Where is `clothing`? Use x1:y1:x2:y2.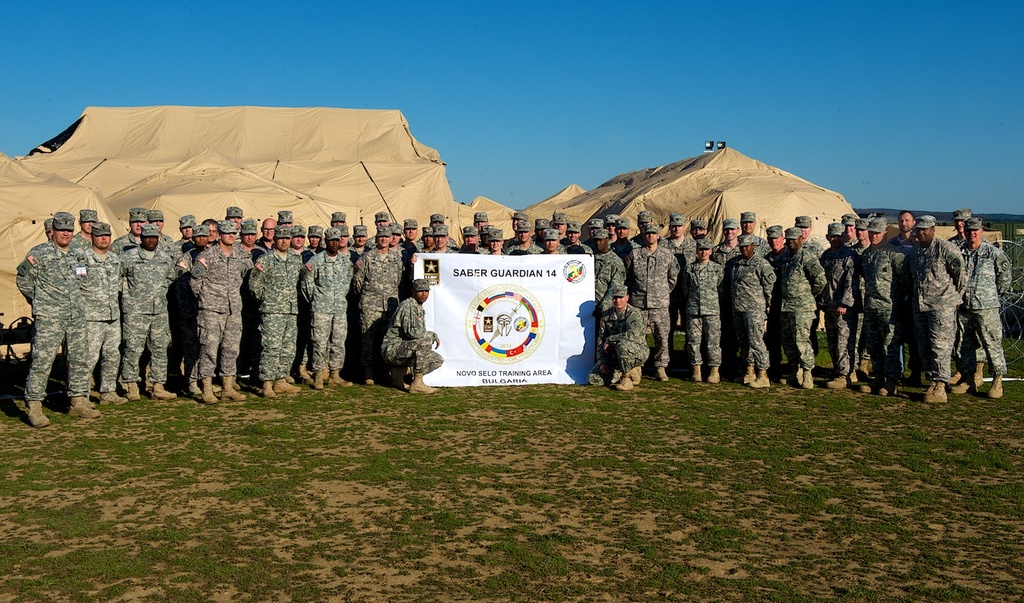
75:244:118:399.
